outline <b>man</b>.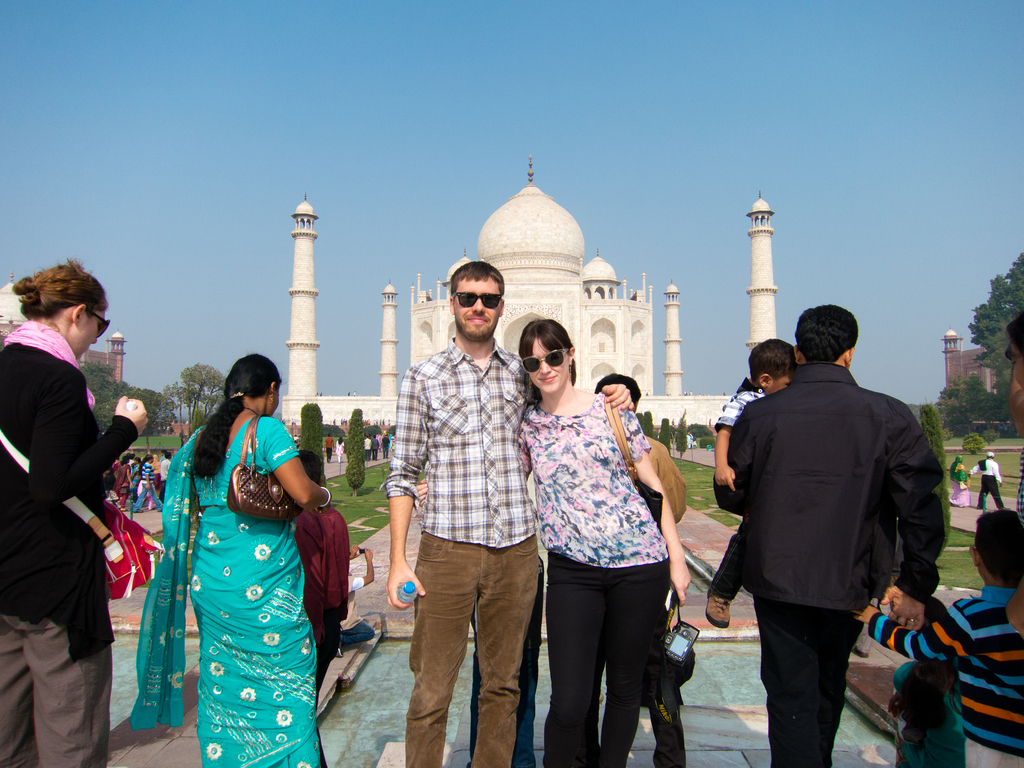
Outline: 589:374:689:703.
